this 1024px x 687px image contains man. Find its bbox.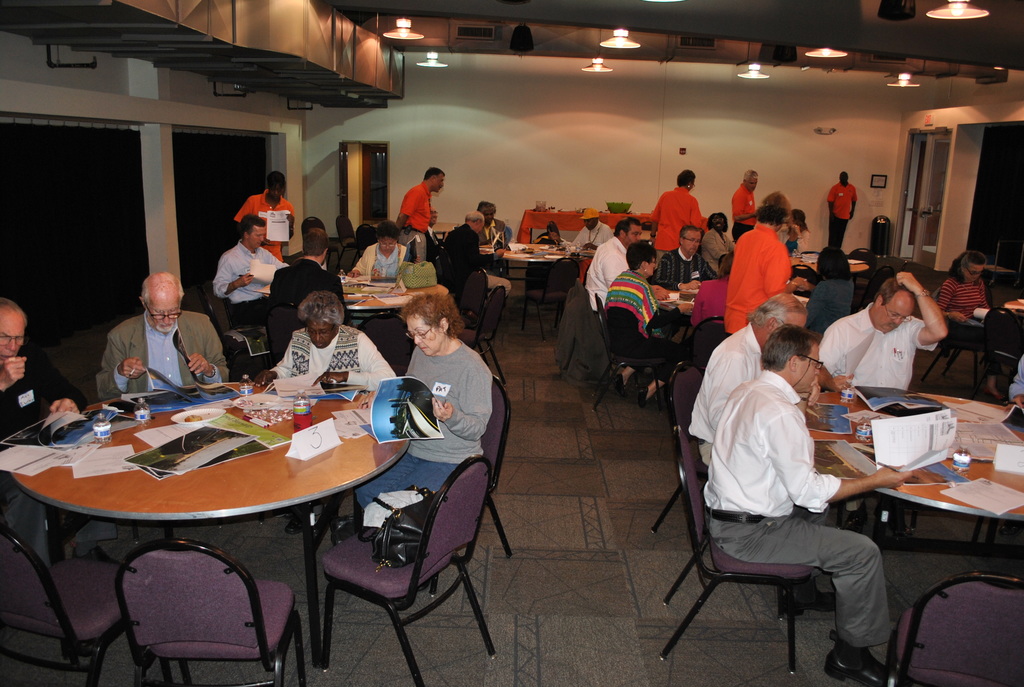
[x1=212, y1=210, x2=287, y2=328].
